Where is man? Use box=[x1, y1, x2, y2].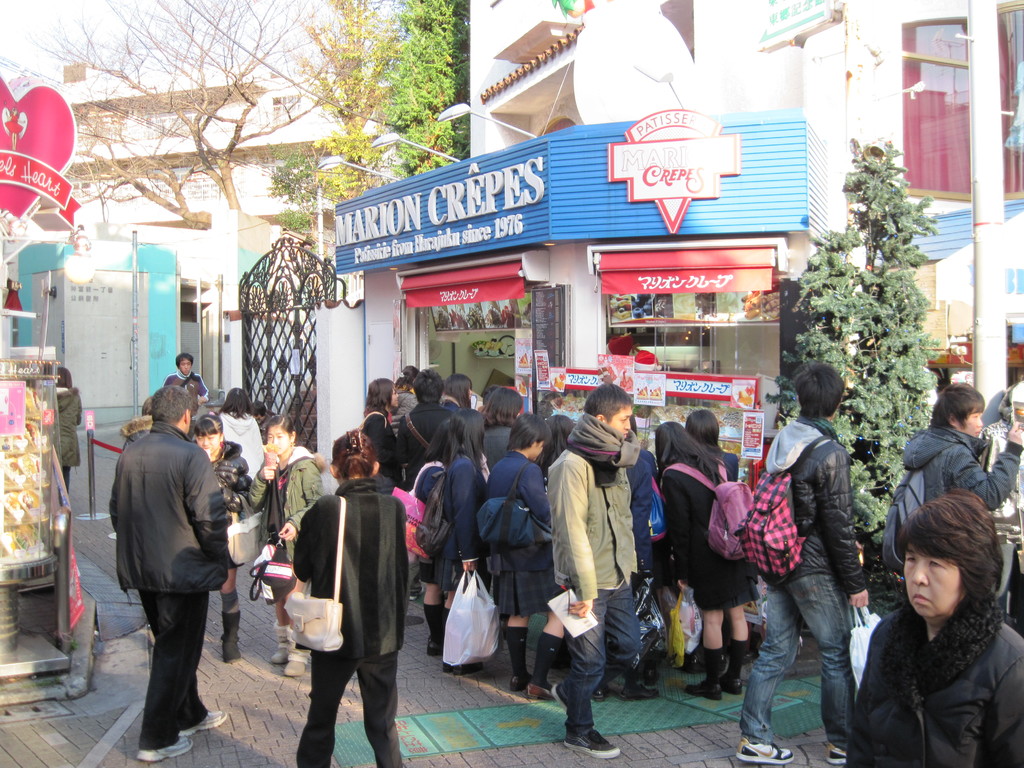
box=[159, 346, 214, 418].
